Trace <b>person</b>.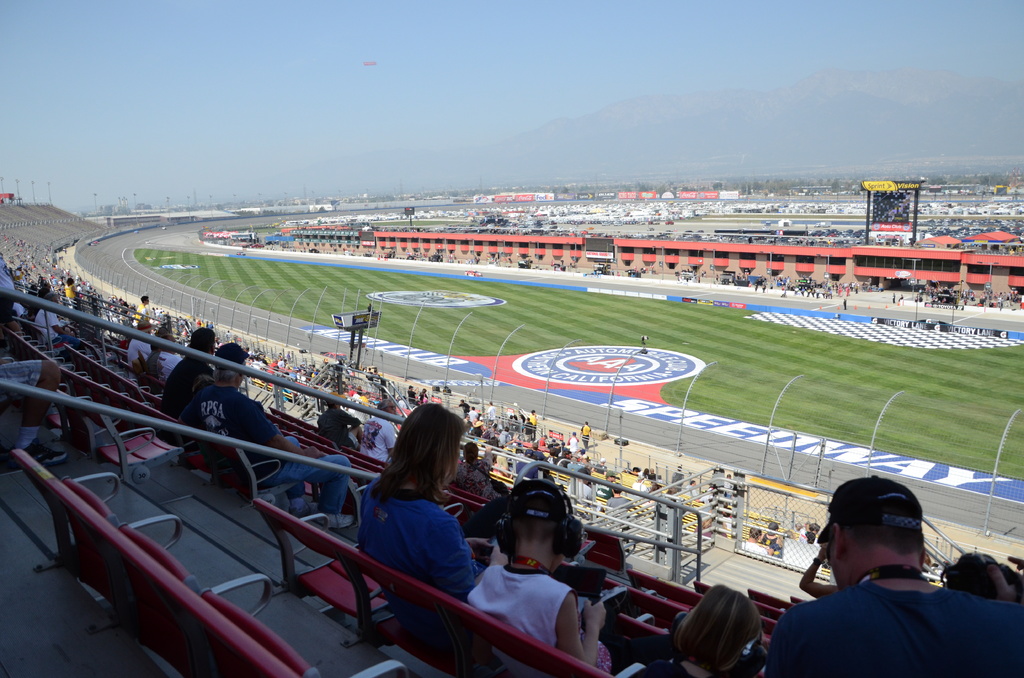
Traced to detection(60, 277, 84, 309).
